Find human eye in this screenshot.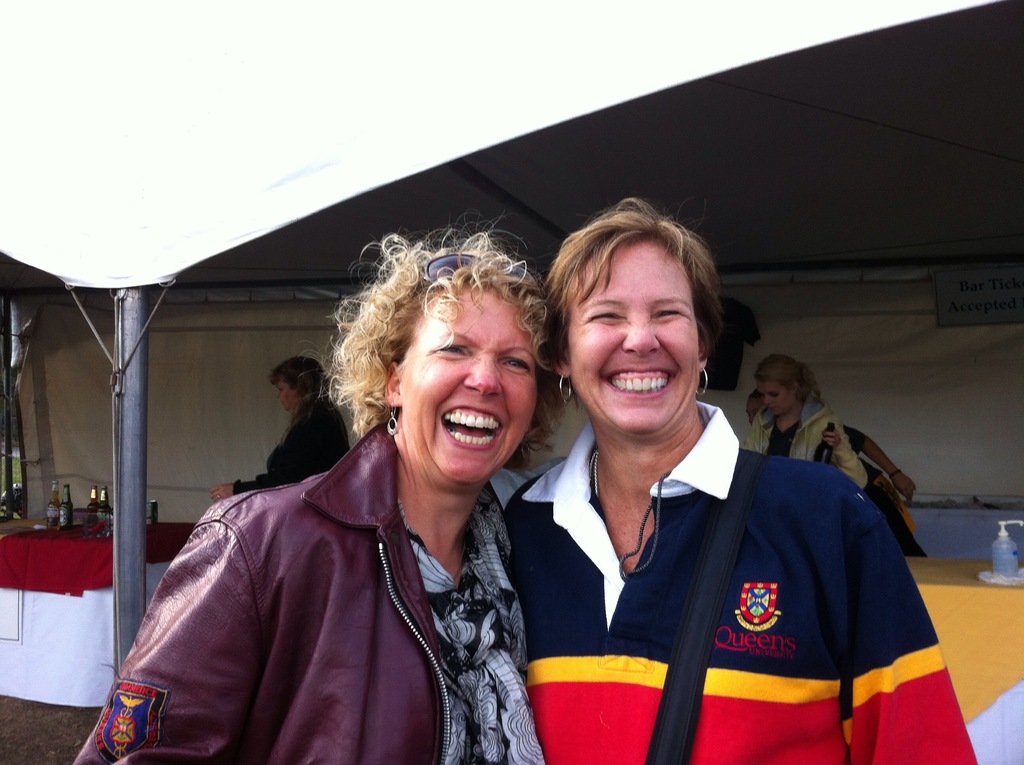
The bounding box for human eye is [653, 303, 689, 319].
